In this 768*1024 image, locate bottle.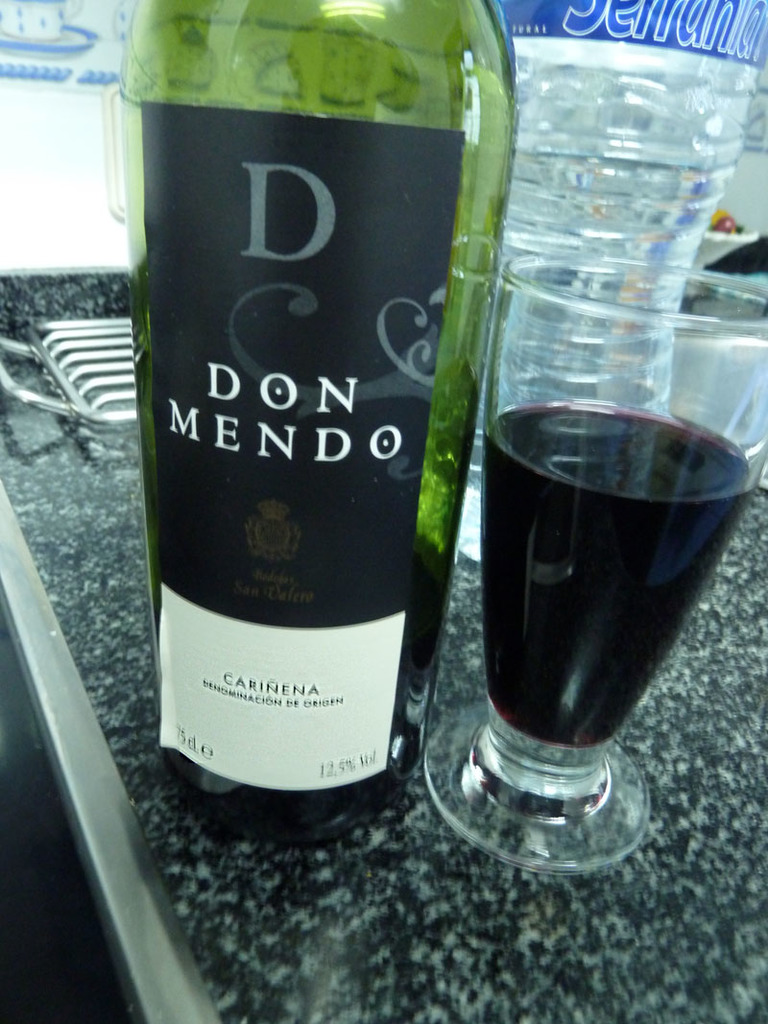
Bounding box: <bbox>461, 0, 767, 559</bbox>.
